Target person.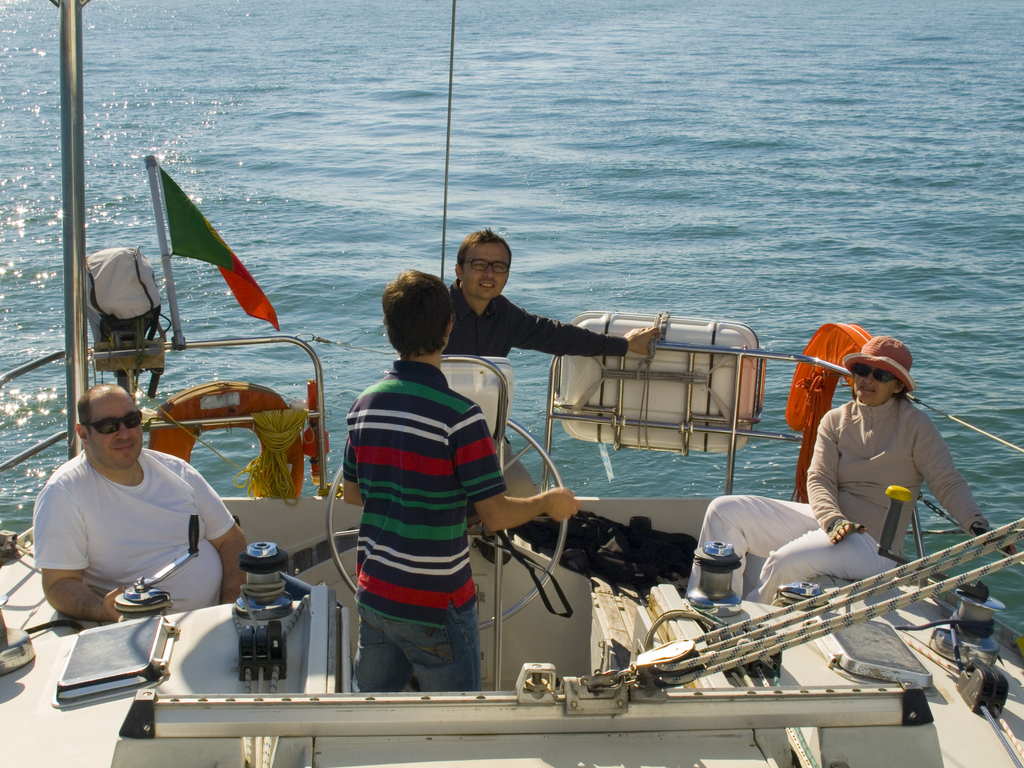
Target region: (431,234,654,366).
